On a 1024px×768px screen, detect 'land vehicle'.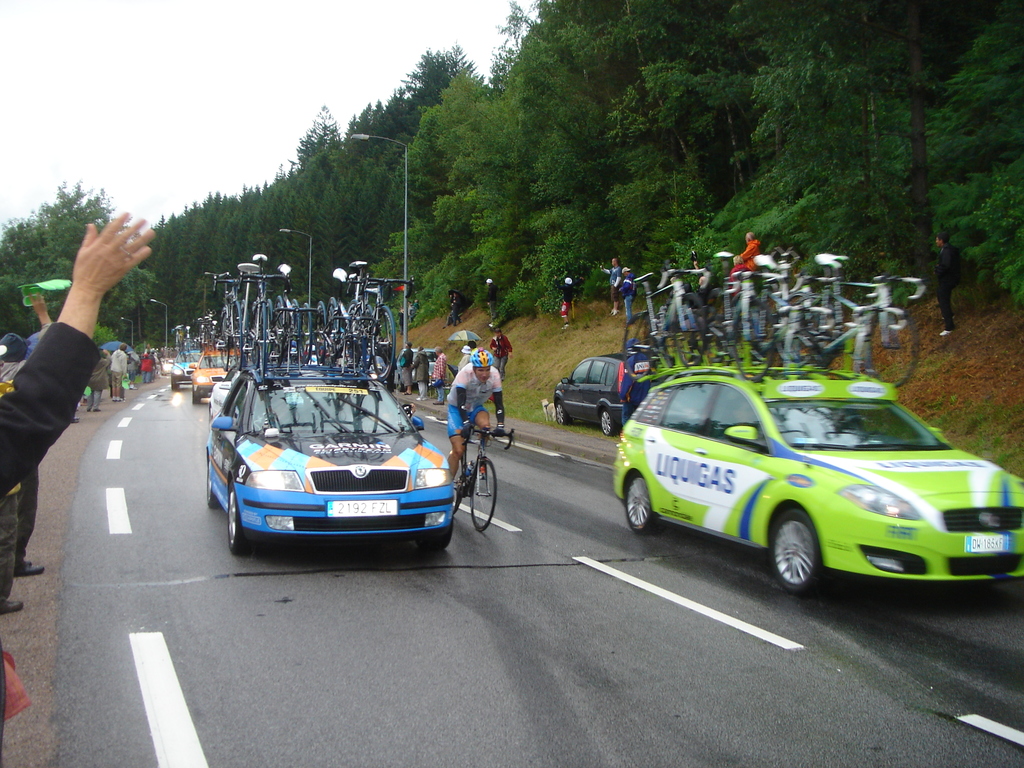
left=214, top=367, right=248, bottom=410.
